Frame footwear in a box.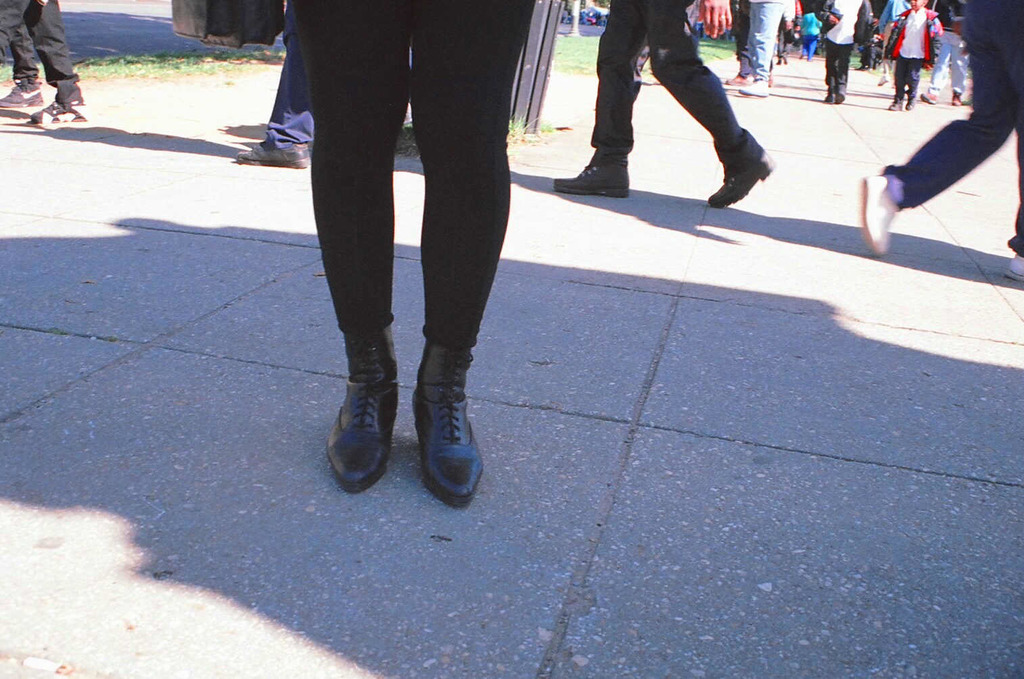
pyautogui.locateOnScreen(711, 145, 779, 213).
